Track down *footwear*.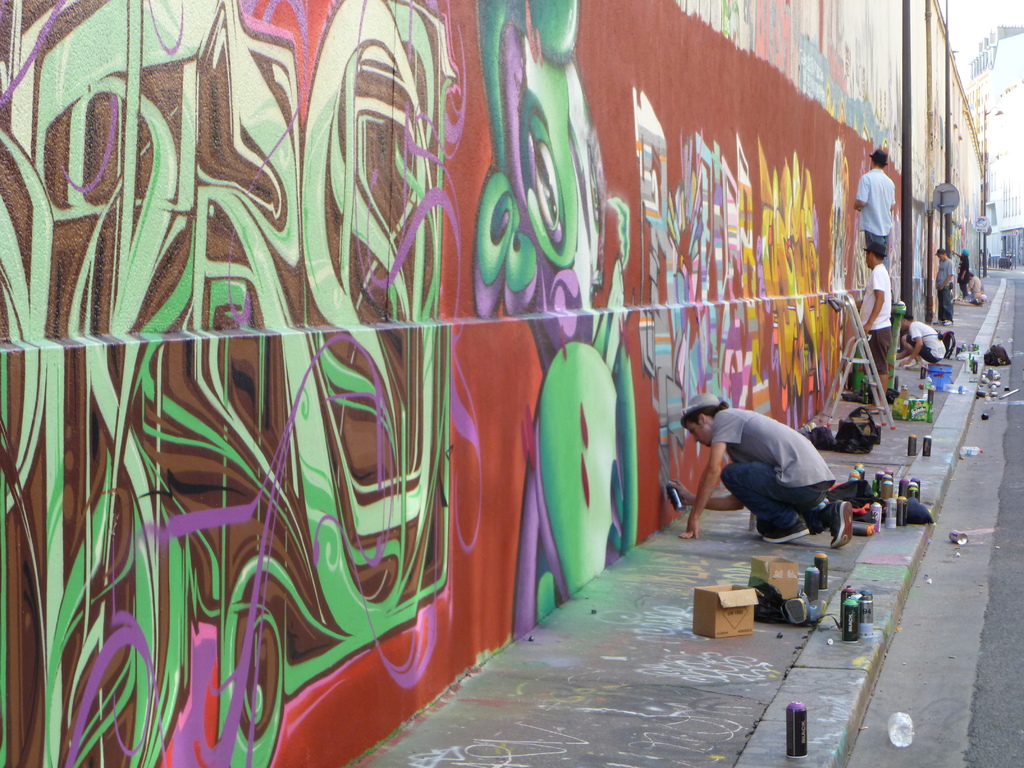
Tracked to [760,518,808,543].
